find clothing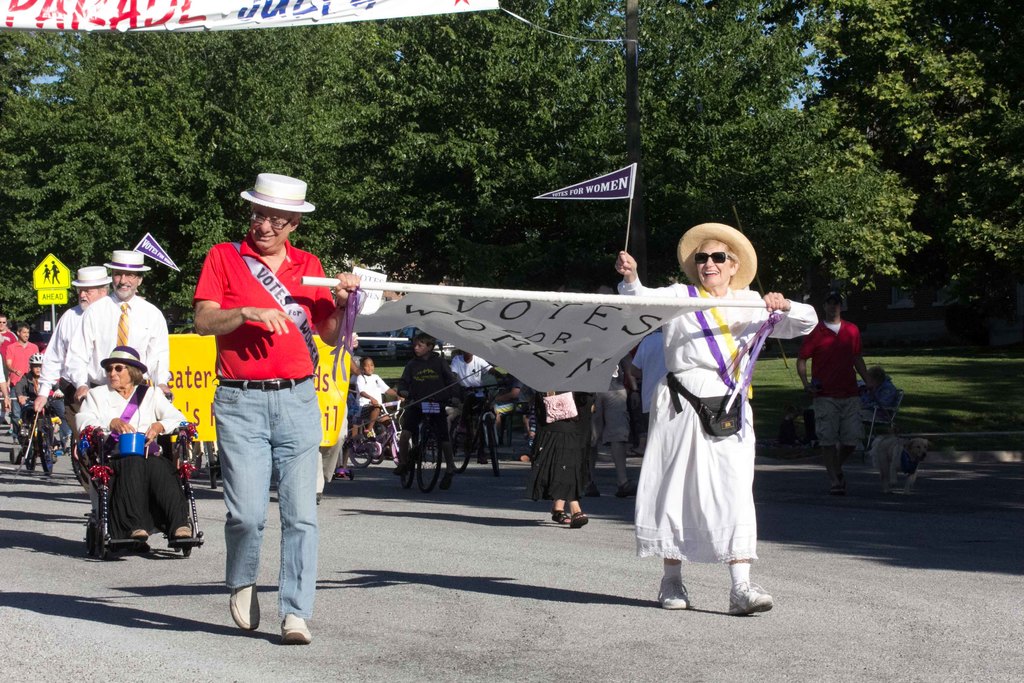
29,300,83,407
